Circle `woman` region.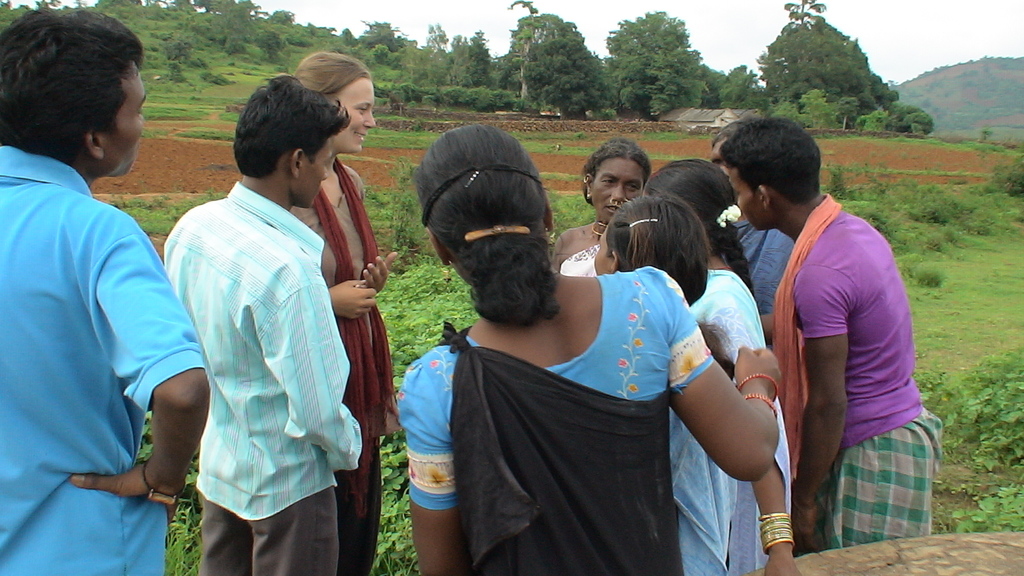
Region: [552, 134, 650, 275].
